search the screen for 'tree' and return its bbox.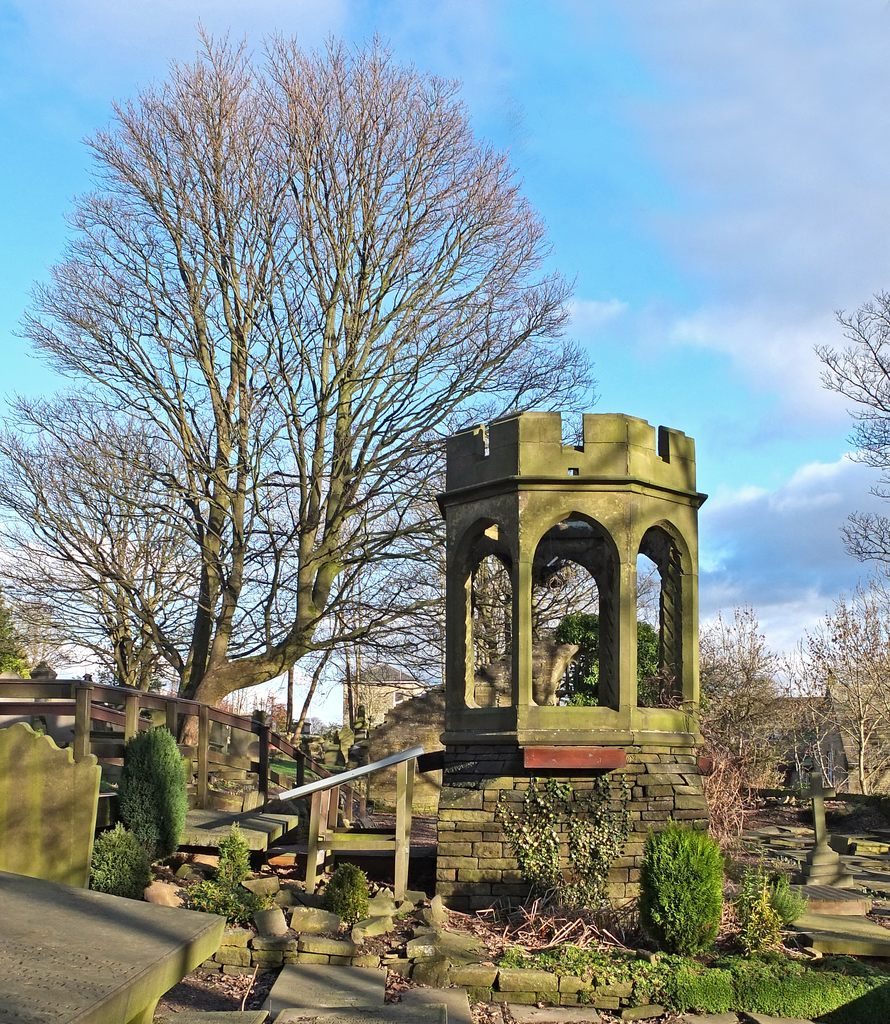
Found: bbox=[800, 582, 889, 797].
